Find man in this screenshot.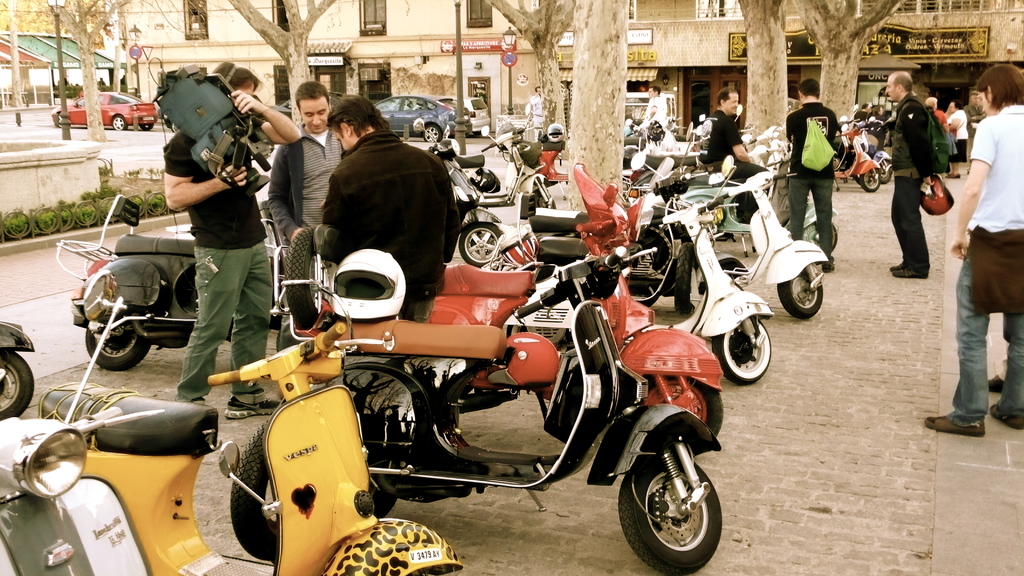
The bounding box for man is <bbox>888, 83, 959, 276</bbox>.
